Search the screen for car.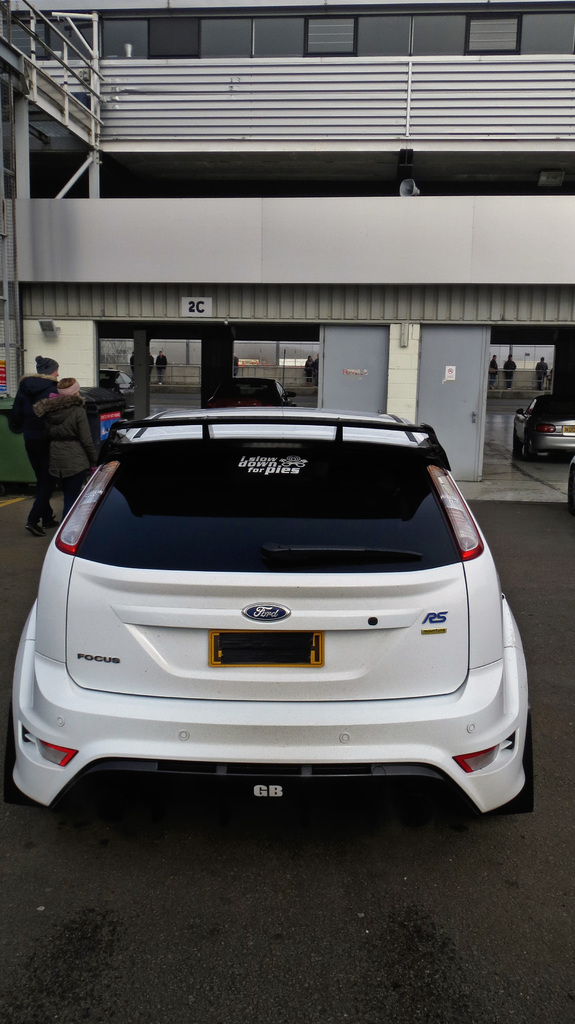
Found at locate(8, 408, 523, 800).
